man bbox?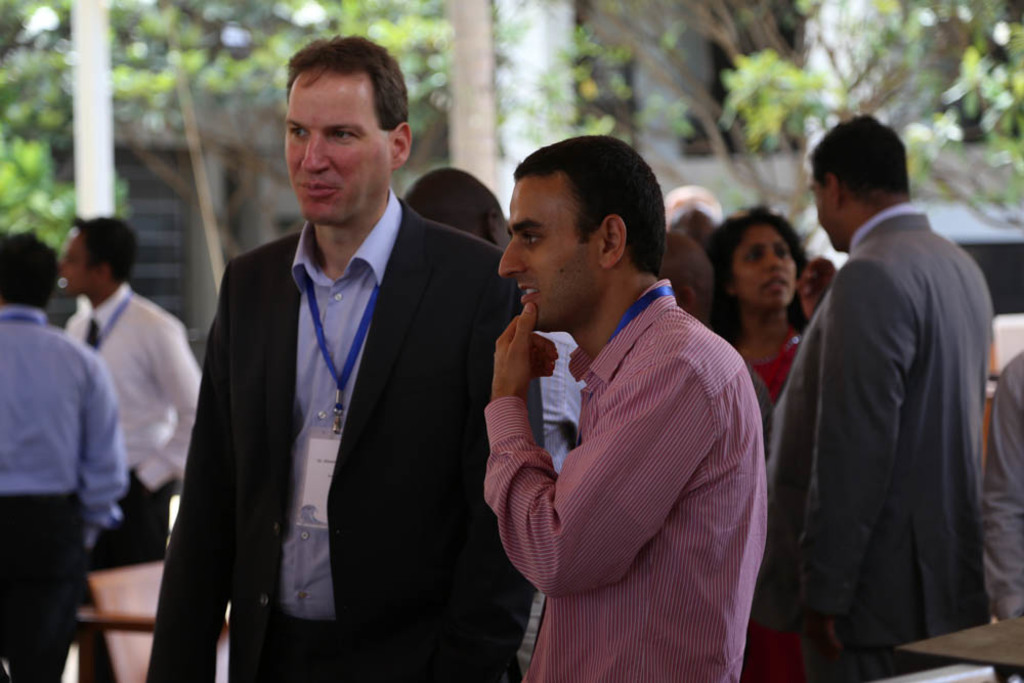
(980, 350, 1023, 625)
